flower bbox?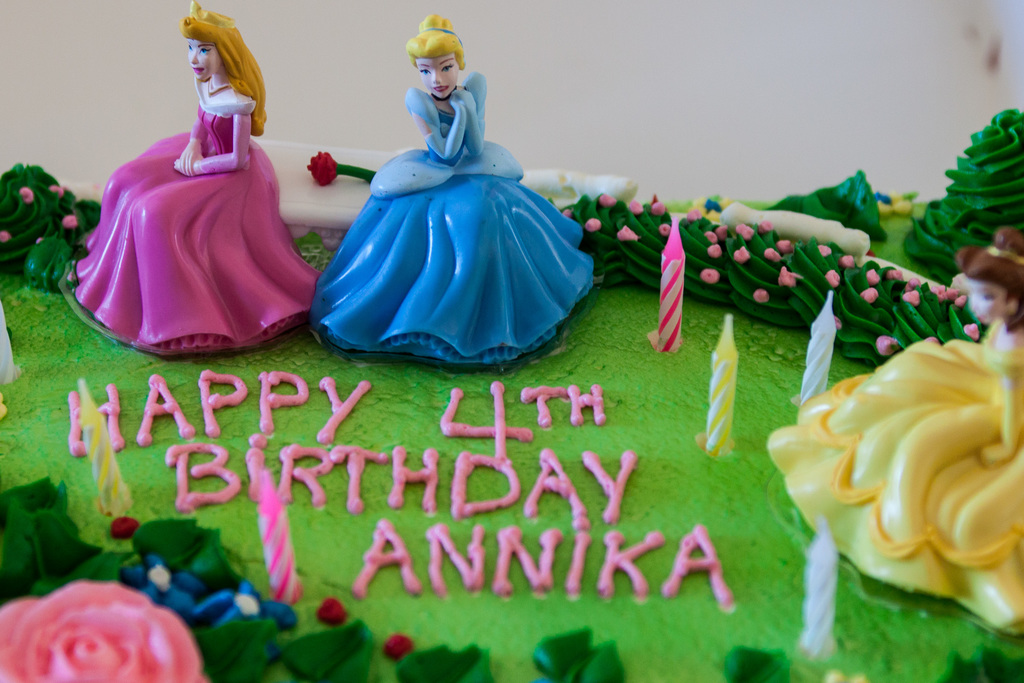
left=838, top=255, right=856, bottom=270
